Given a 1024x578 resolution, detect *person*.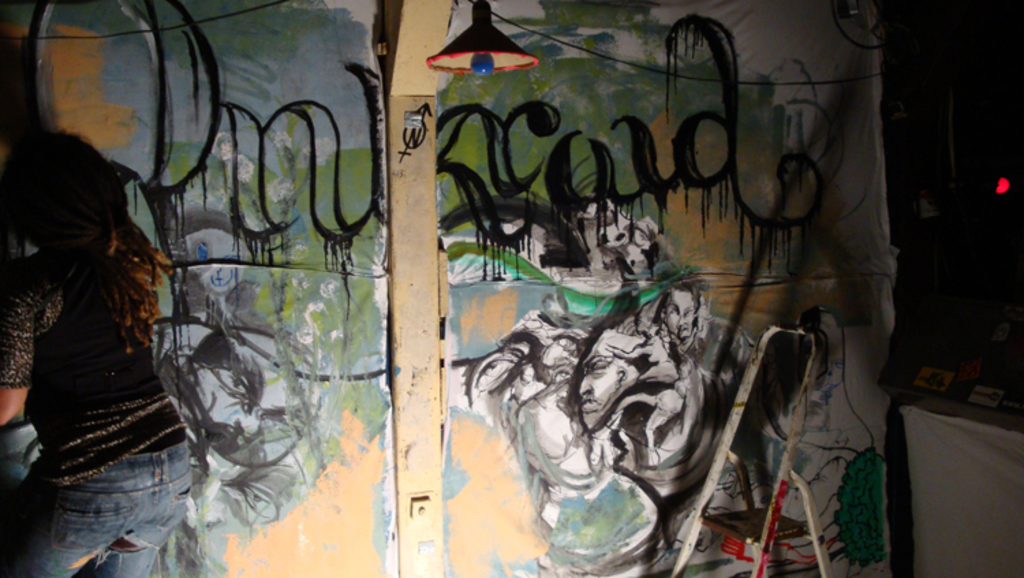
<box>650,261,781,577</box>.
